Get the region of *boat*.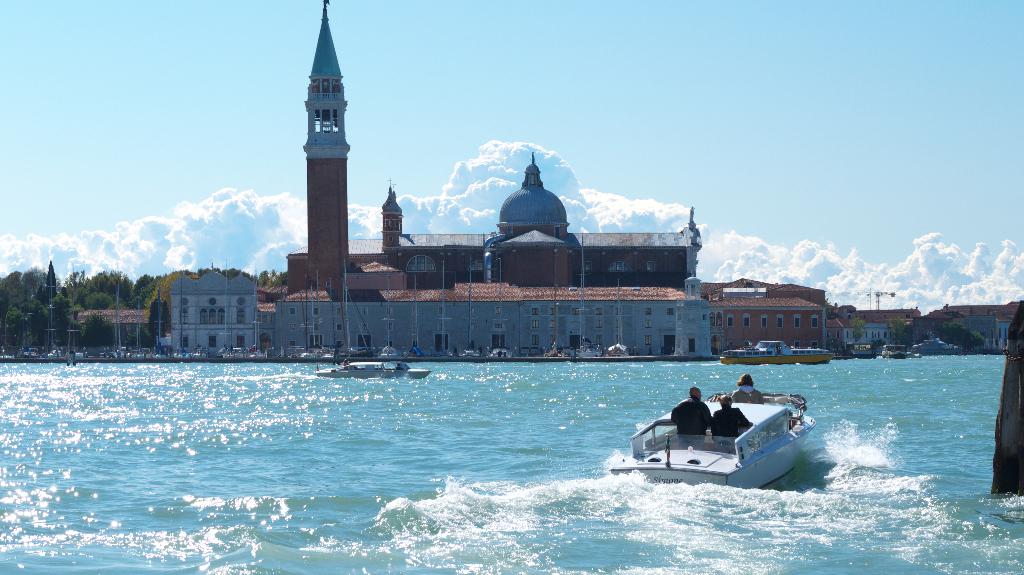
bbox=[719, 332, 830, 365].
